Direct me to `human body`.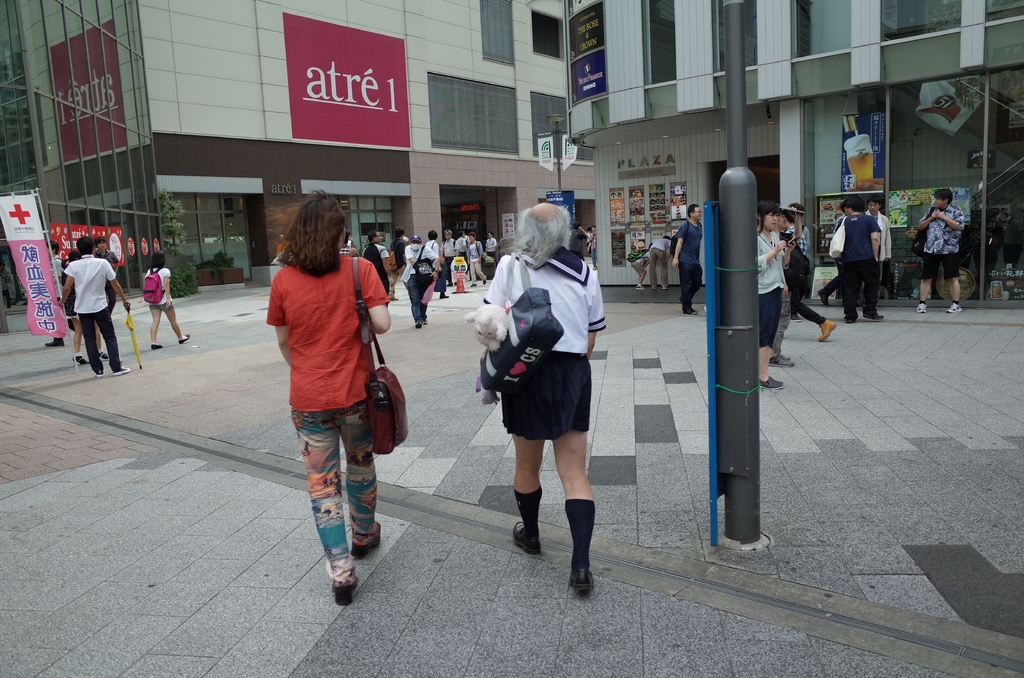
Direction: (141,262,189,351).
